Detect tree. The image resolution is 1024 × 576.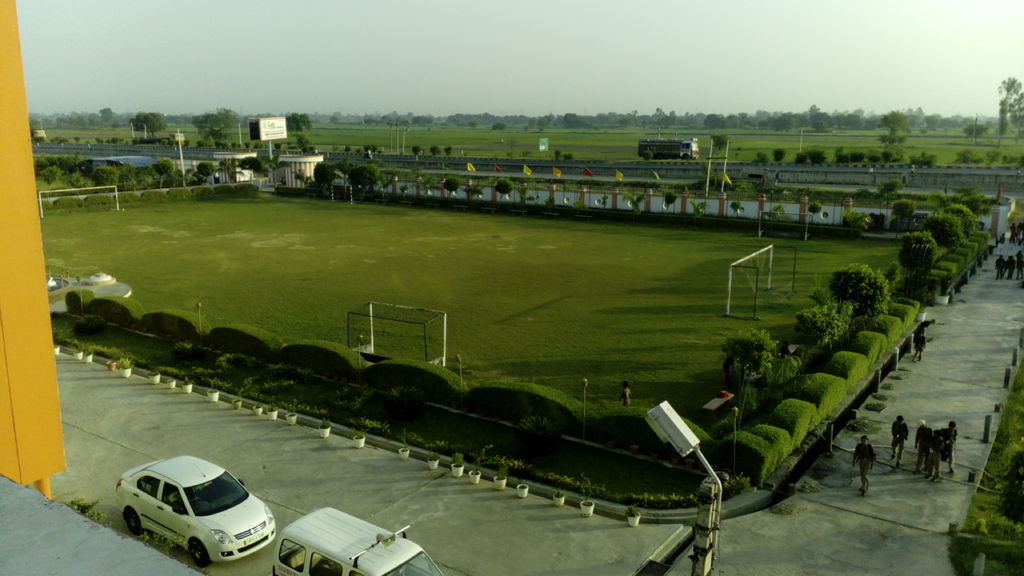
Rect(348, 164, 378, 187).
